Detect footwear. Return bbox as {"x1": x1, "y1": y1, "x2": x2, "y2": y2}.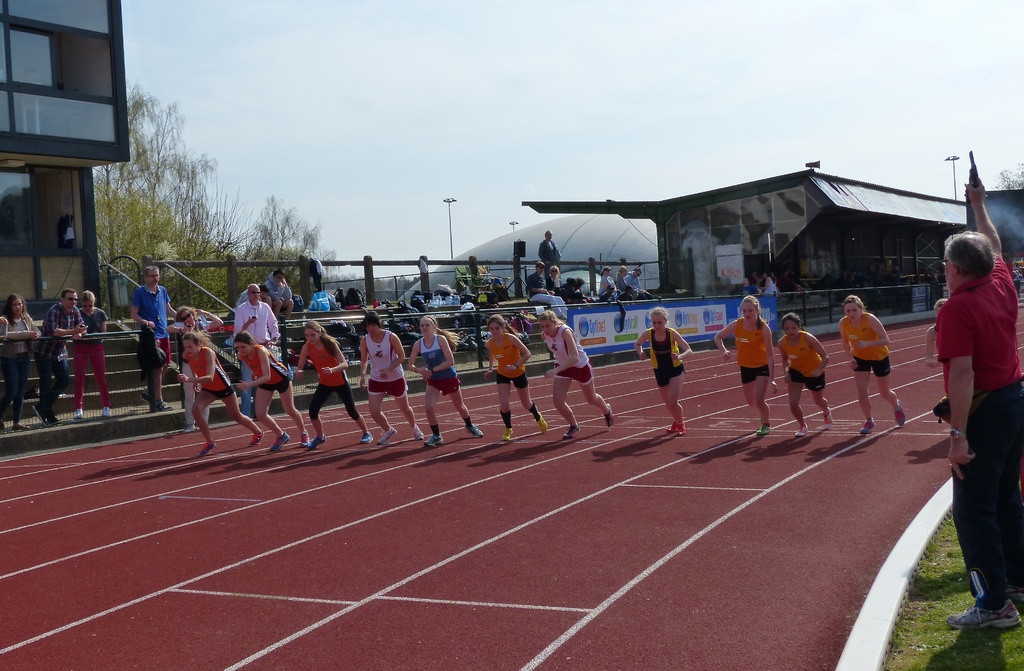
{"x1": 677, "y1": 422, "x2": 685, "y2": 434}.
